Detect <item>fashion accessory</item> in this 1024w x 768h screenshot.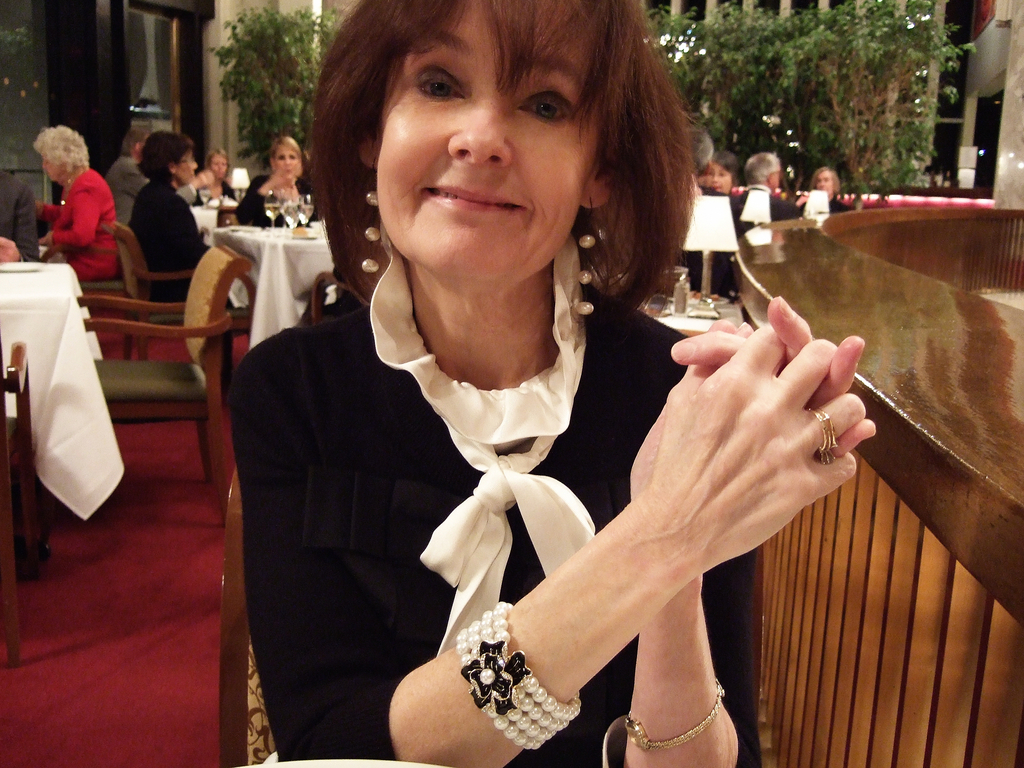
Detection: detection(422, 419, 595, 659).
